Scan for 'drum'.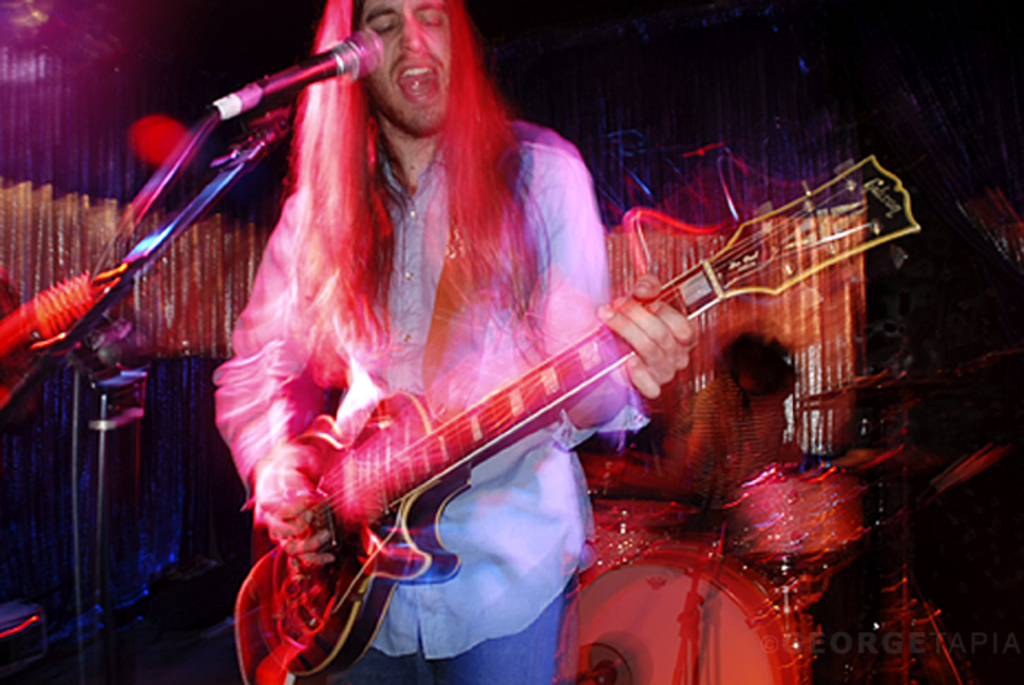
Scan result: Rect(723, 458, 875, 564).
